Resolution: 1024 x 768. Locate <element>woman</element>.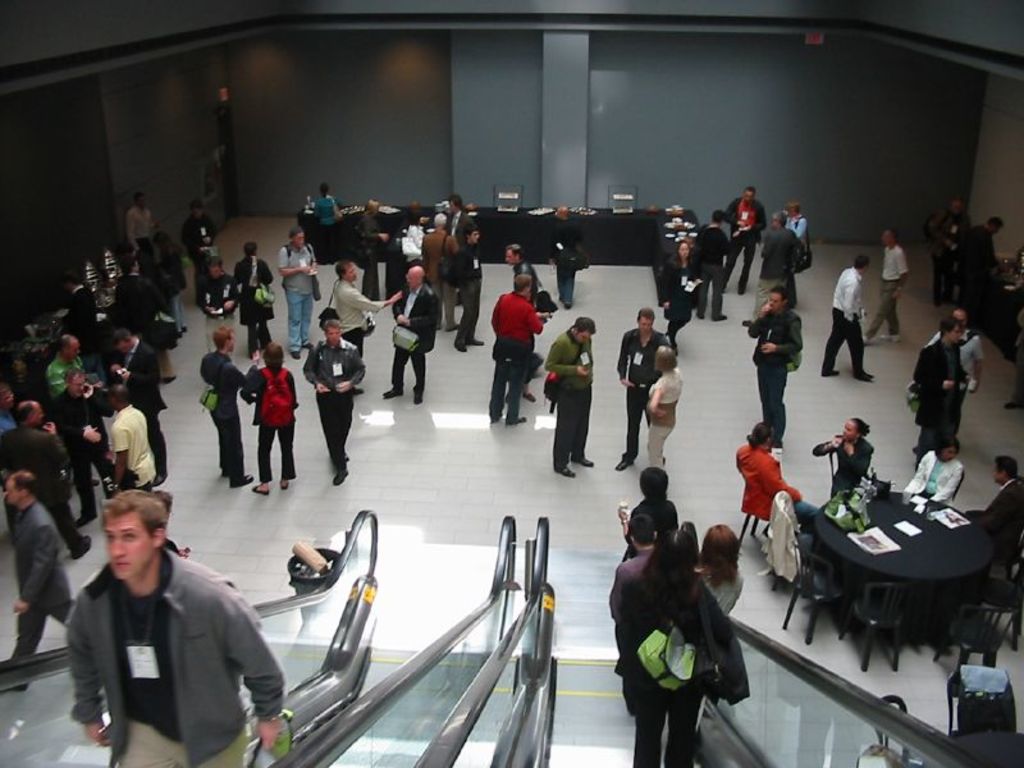
BBox(812, 413, 874, 495).
